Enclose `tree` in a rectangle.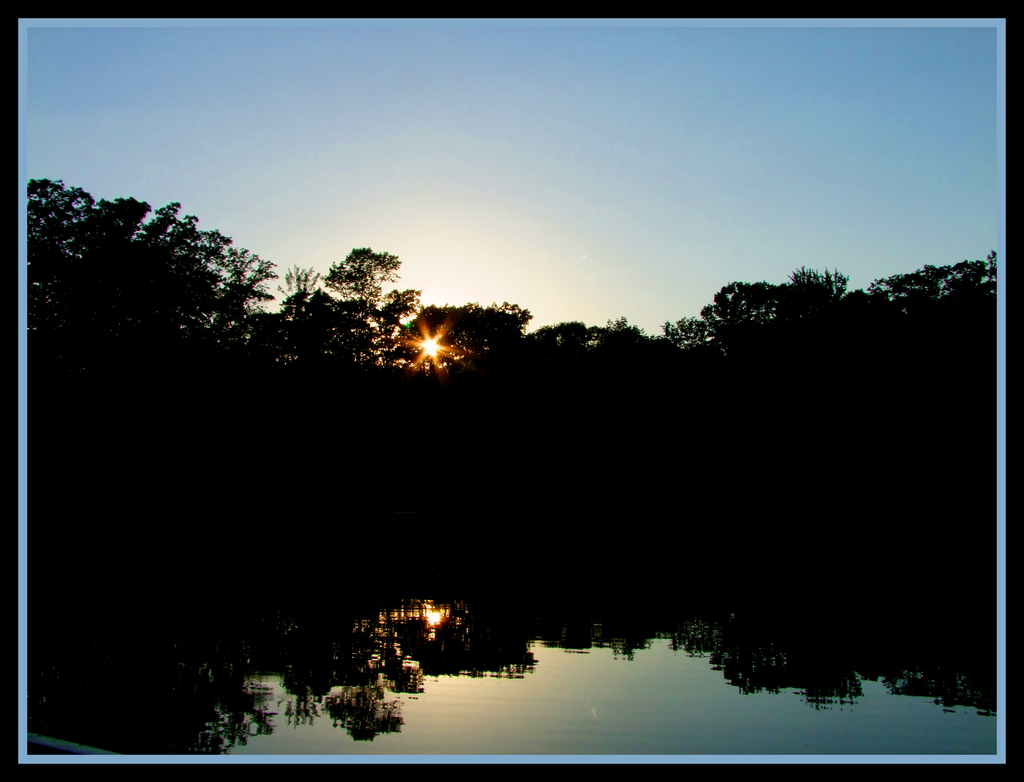
box(649, 313, 721, 359).
